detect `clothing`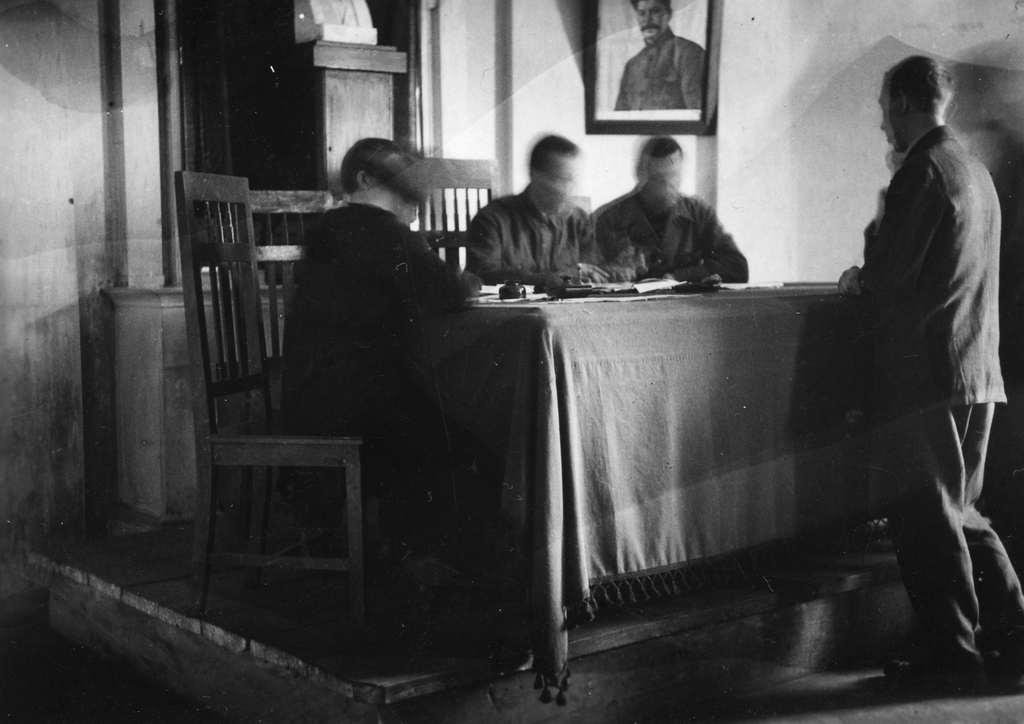
pyautogui.locateOnScreen(858, 123, 1023, 674)
